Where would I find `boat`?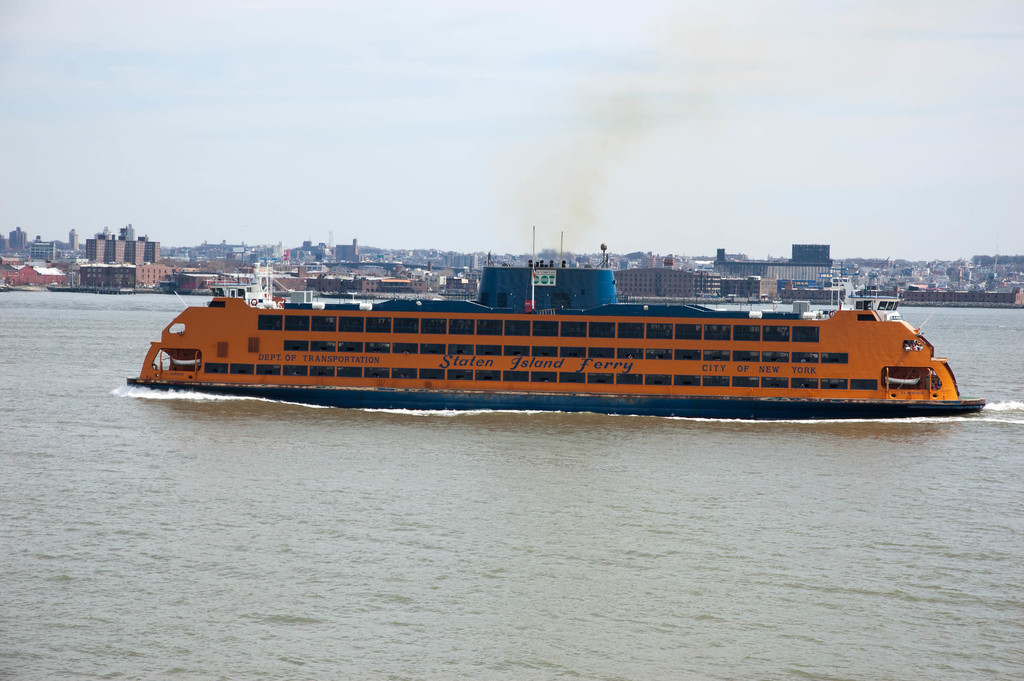
At BBox(140, 215, 1013, 408).
